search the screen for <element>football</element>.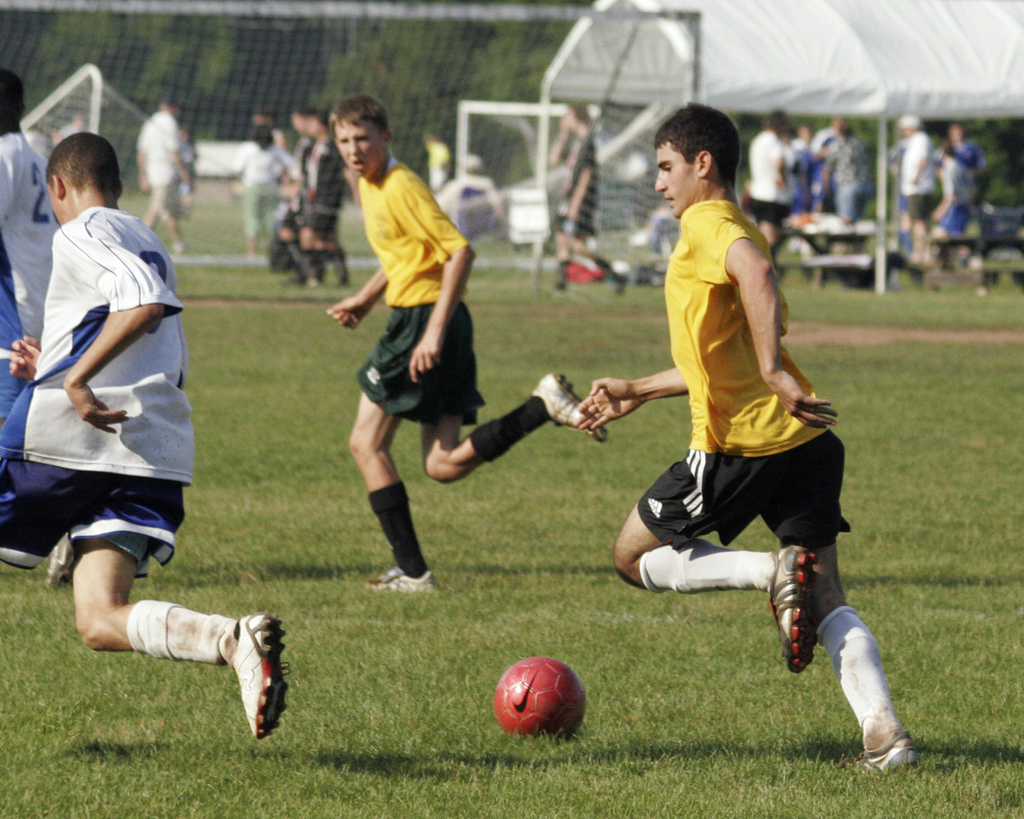
Found at Rect(485, 655, 595, 739).
